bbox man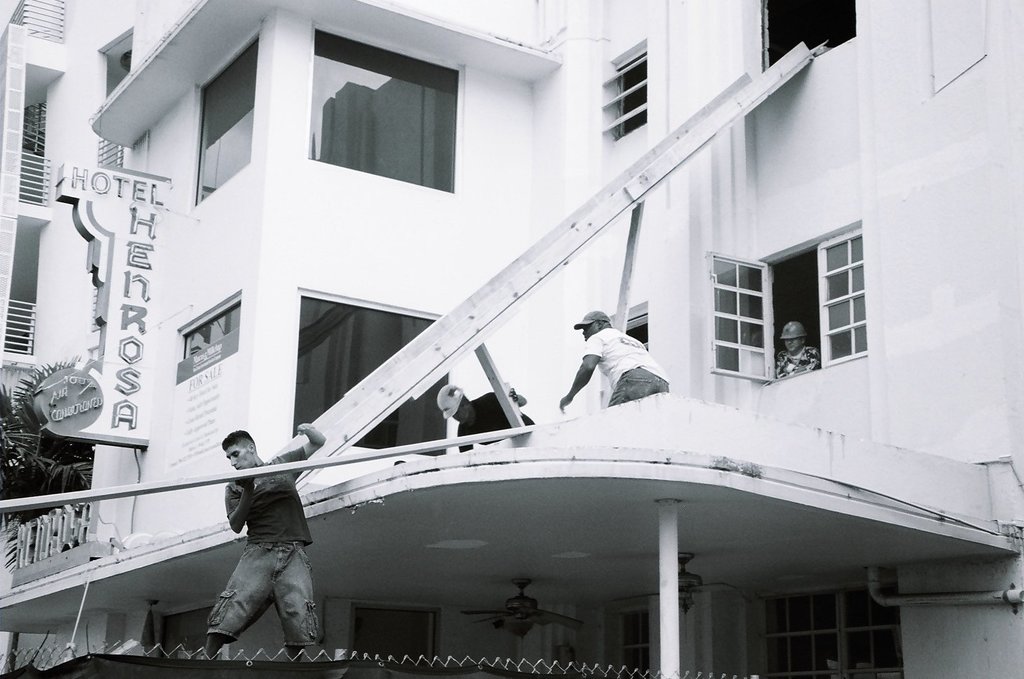
772,316,820,381
